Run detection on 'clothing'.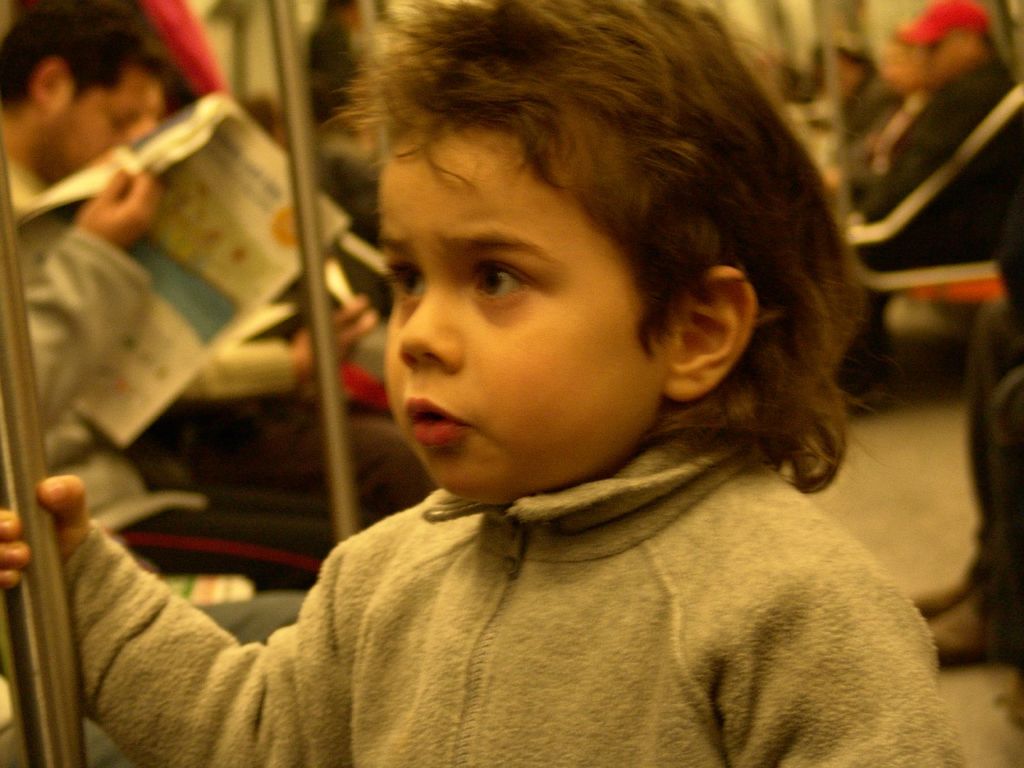
Result: pyautogui.locateOnScreen(17, 409, 929, 767).
